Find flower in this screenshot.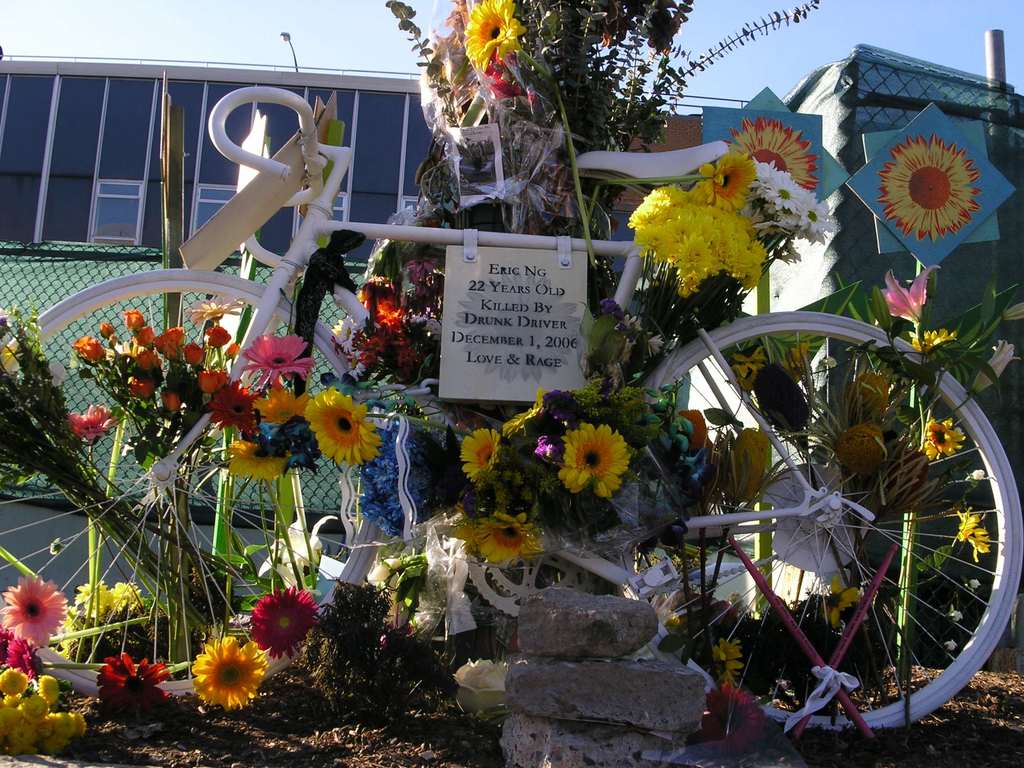
The bounding box for flower is 257,514,332,572.
